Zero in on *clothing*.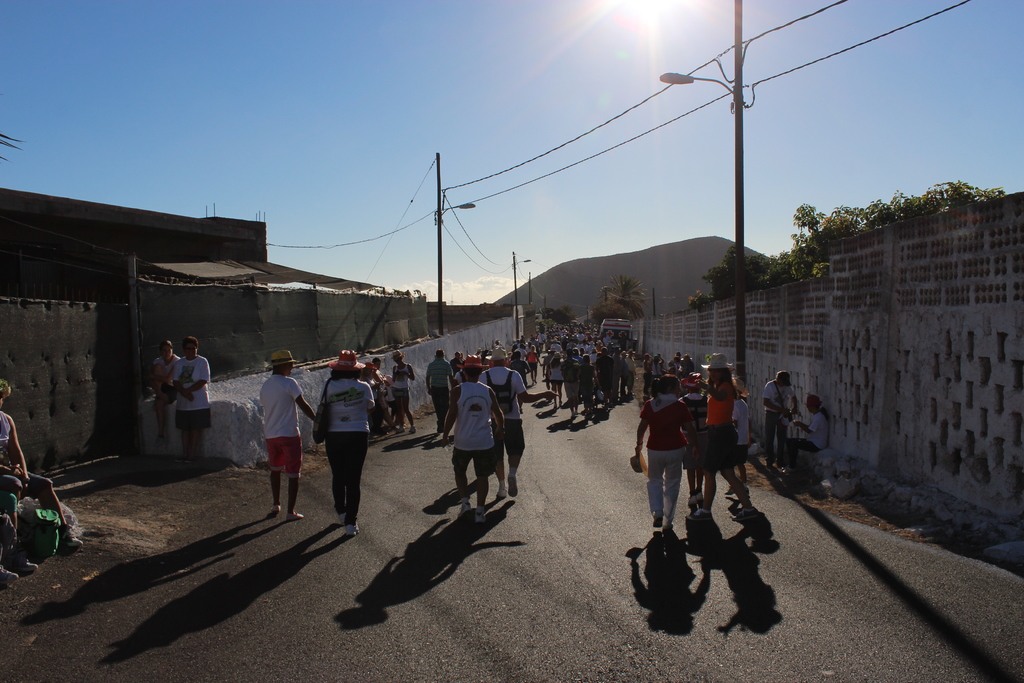
Zeroed in: l=579, t=344, r=589, b=349.
